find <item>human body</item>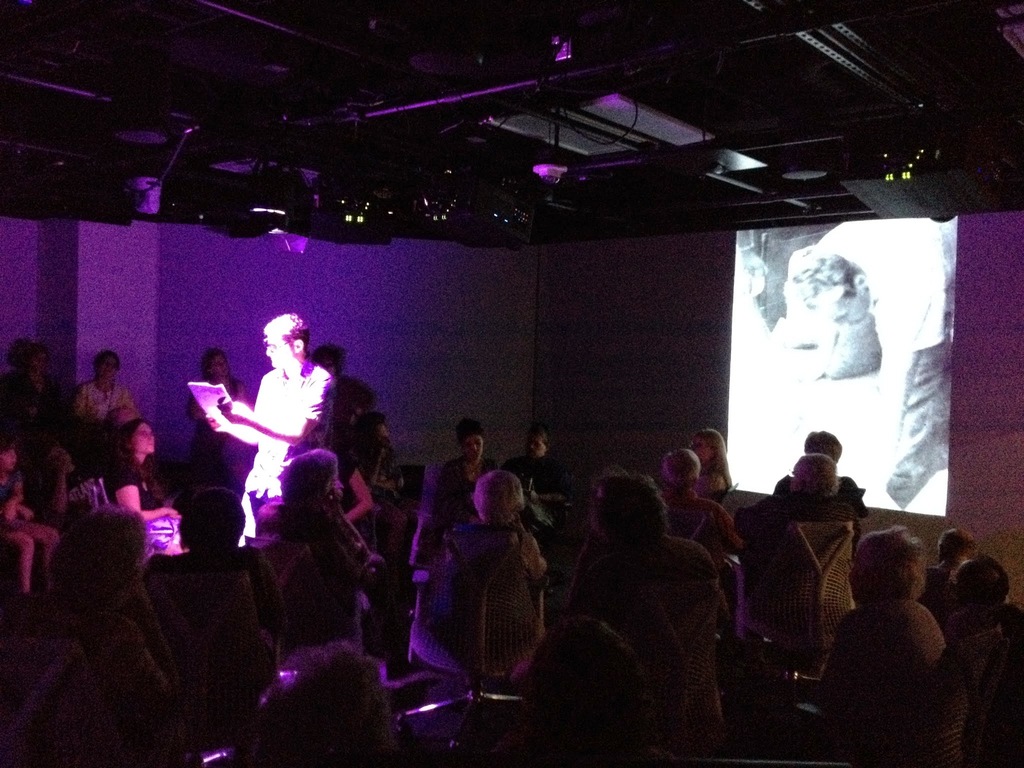
box(75, 347, 145, 426)
